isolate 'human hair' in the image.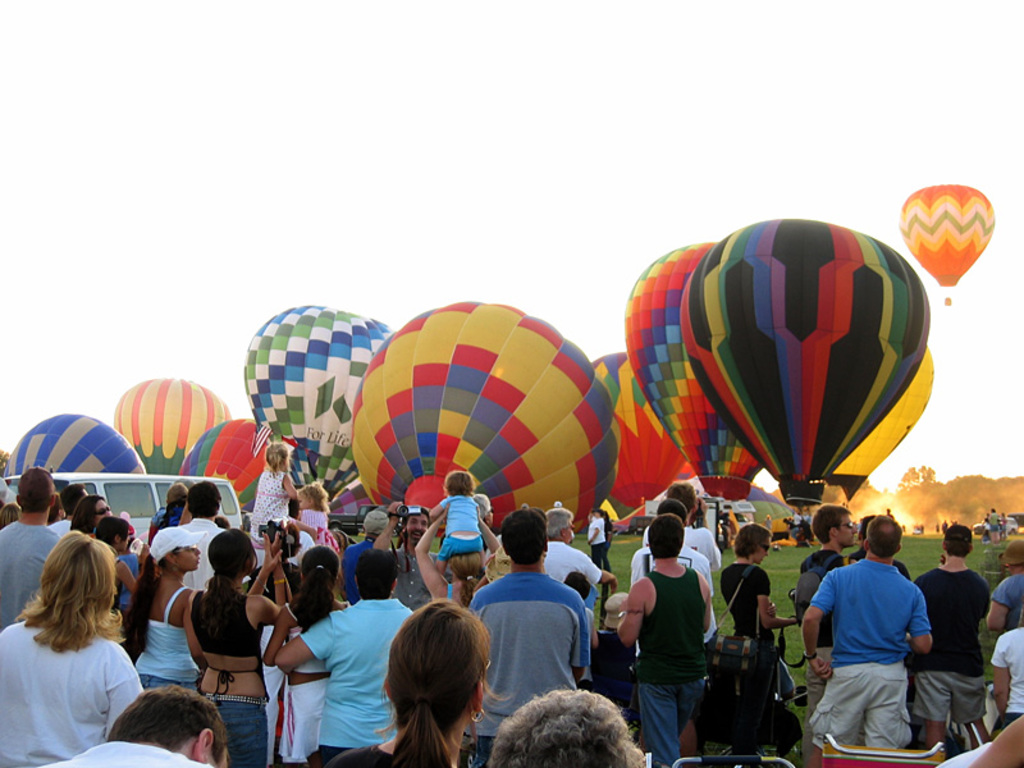
Isolated region: [810, 502, 852, 541].
